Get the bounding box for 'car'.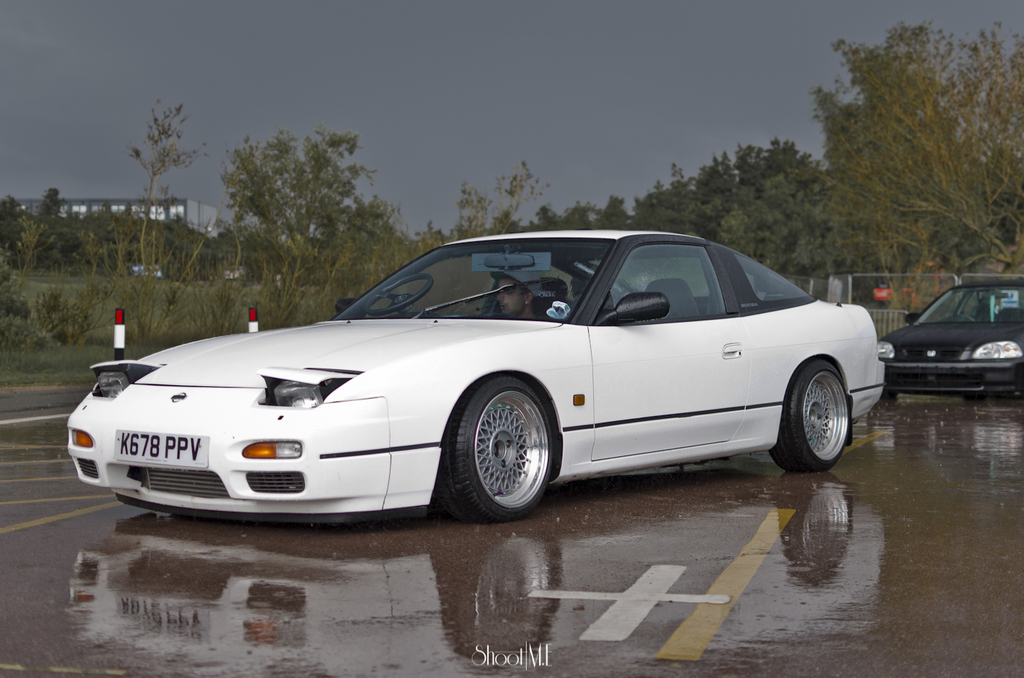
Rect(882, 274, 1022, 404).
